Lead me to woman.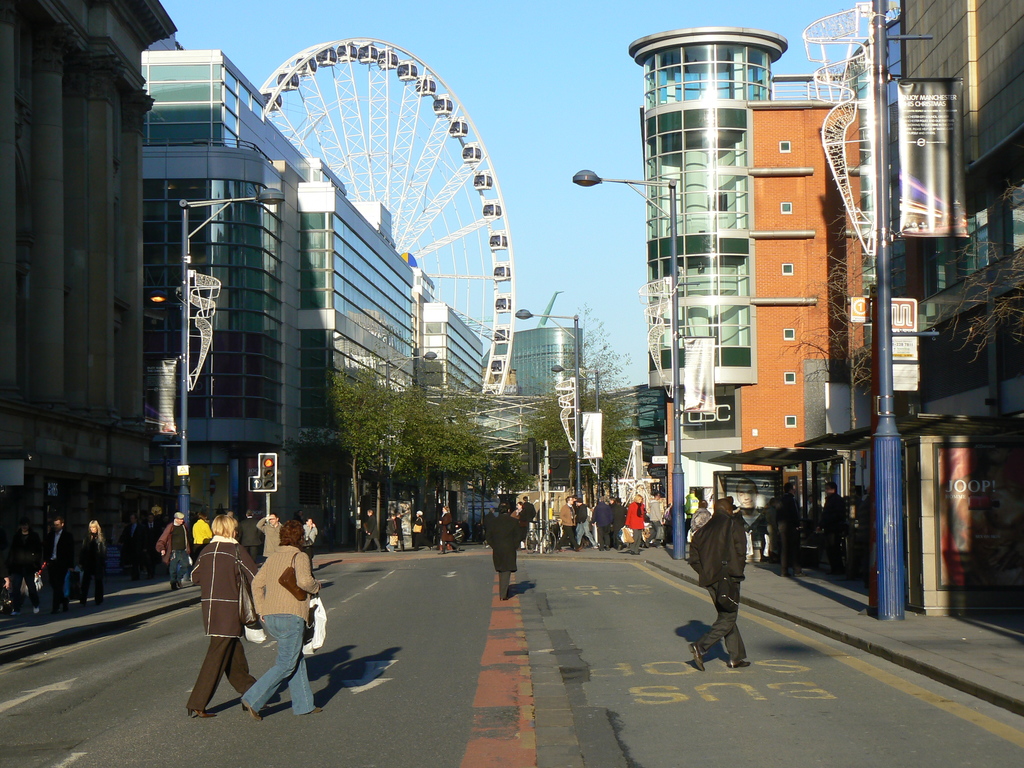
Lead to crop(186, 511, 284, 721).
